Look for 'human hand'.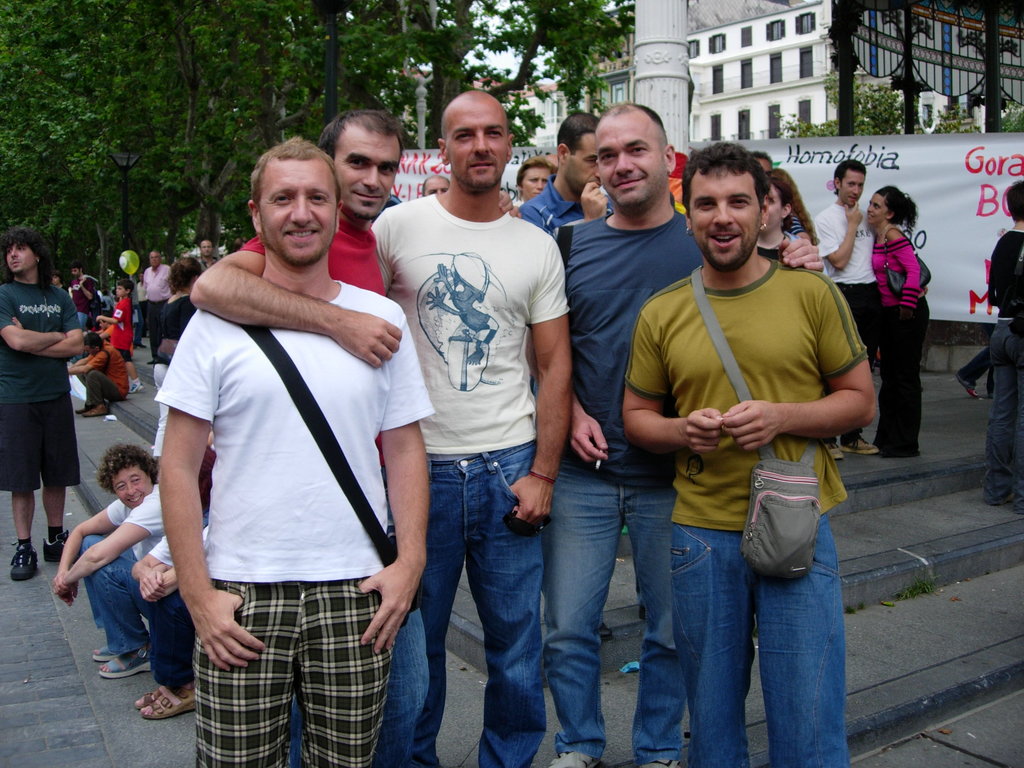
Found: region(845, 202, 862, 229).
